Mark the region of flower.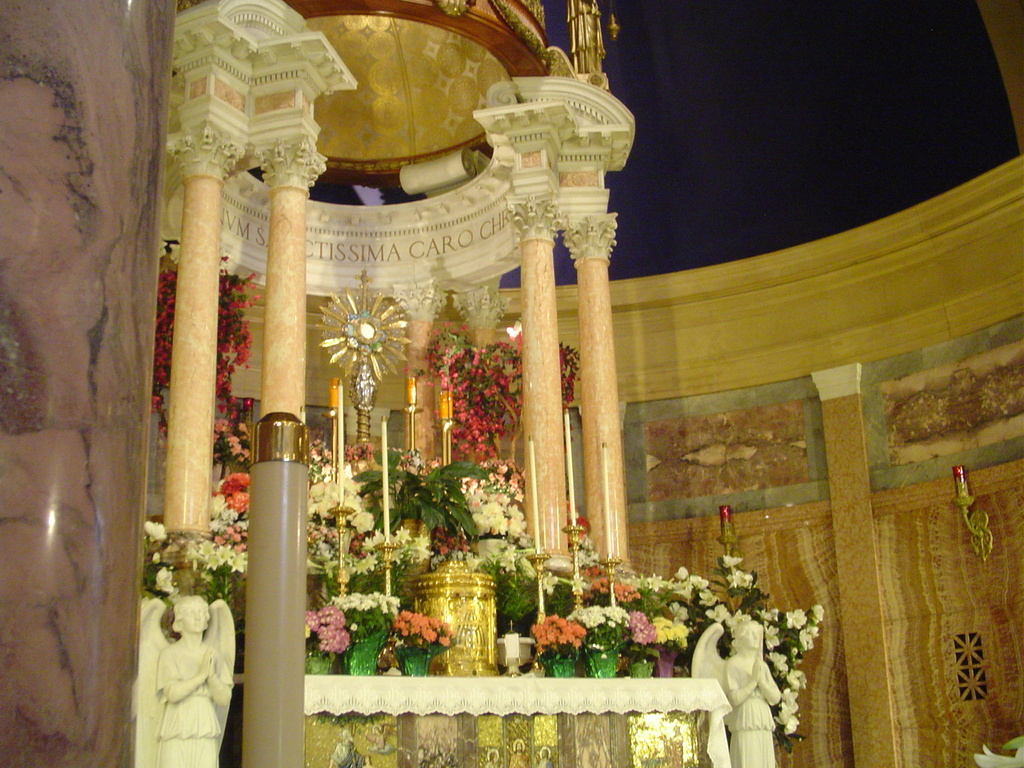
Region: 144 520 164 542.
